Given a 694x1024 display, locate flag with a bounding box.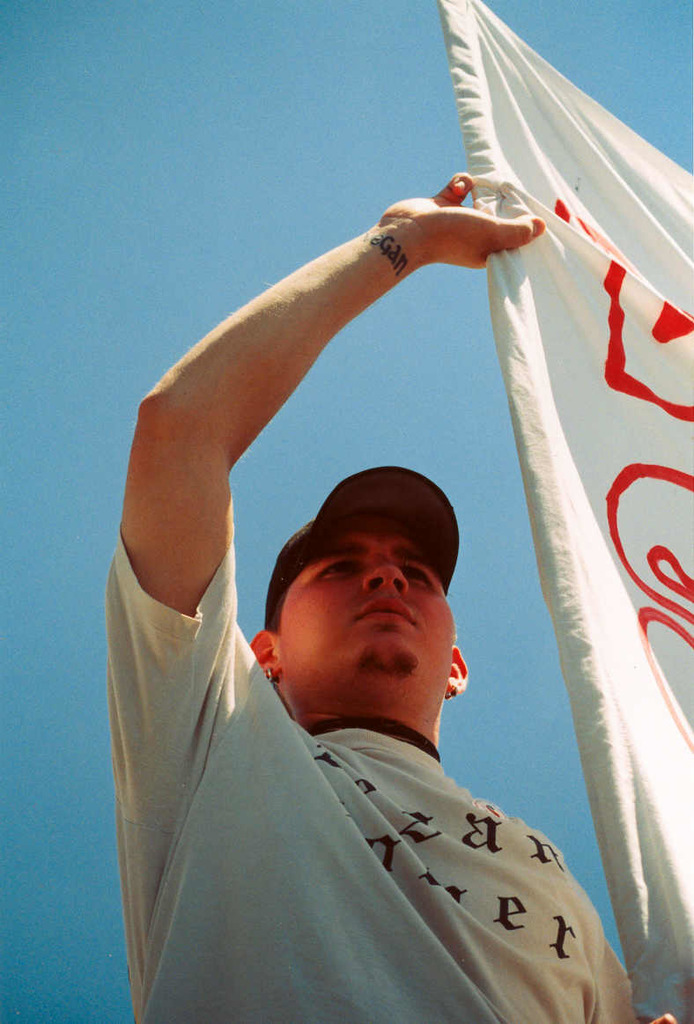
Located: rect(435, 3, 693, 1023).
